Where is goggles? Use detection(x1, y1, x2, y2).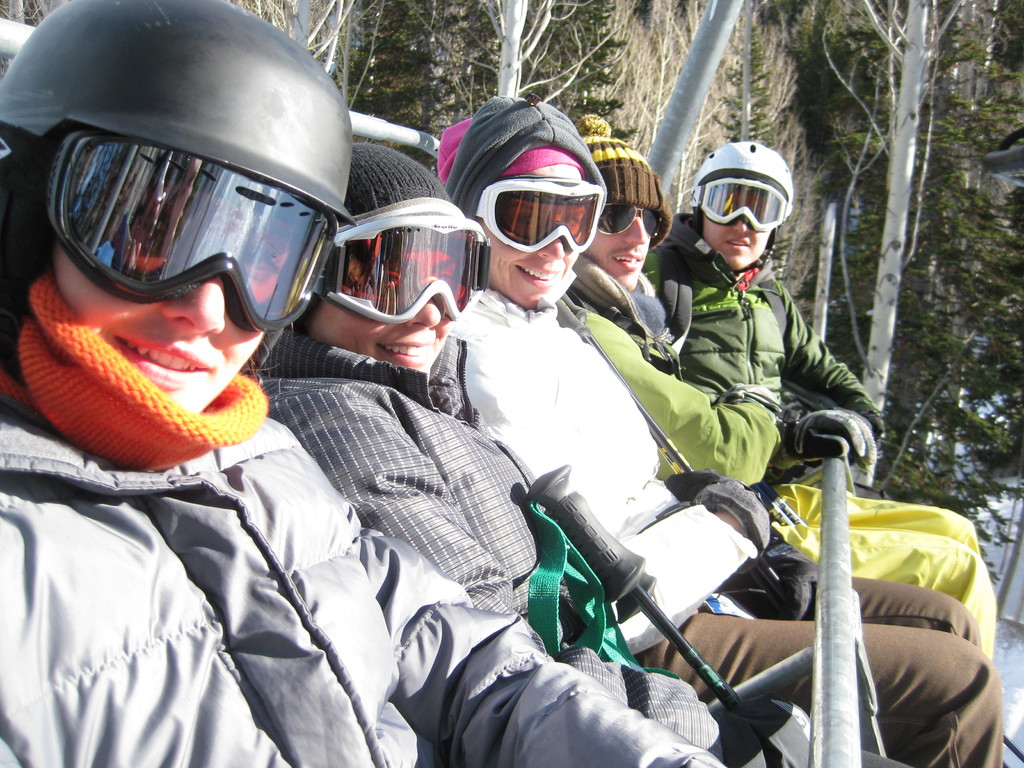
detection(582, 189, 667, 243).
